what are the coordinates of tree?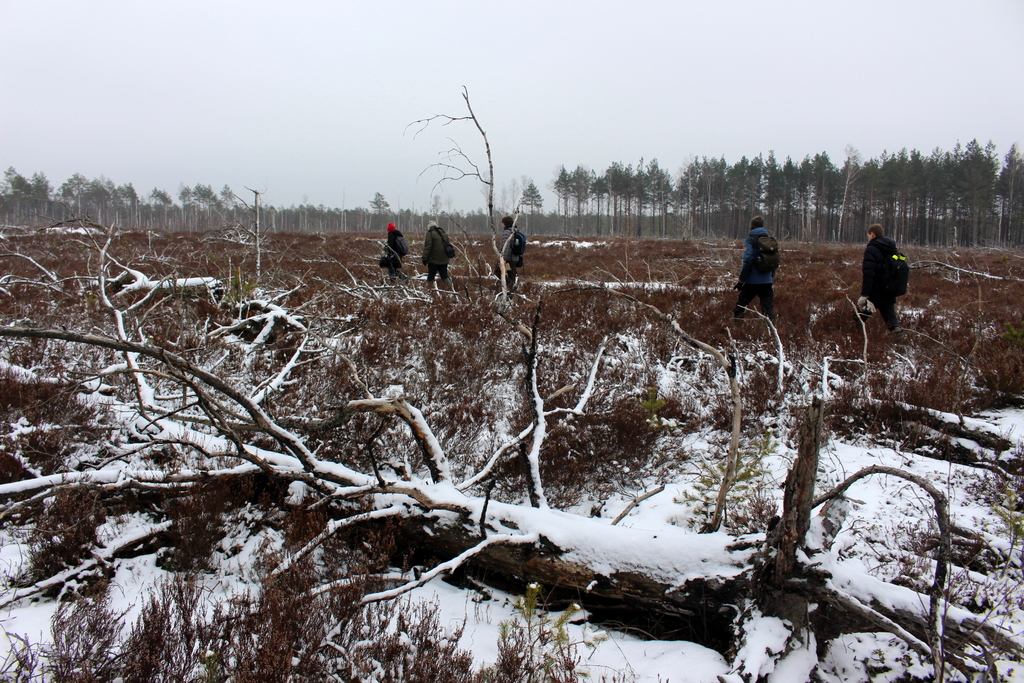
<region>45, 167, 87, 215</region>.
